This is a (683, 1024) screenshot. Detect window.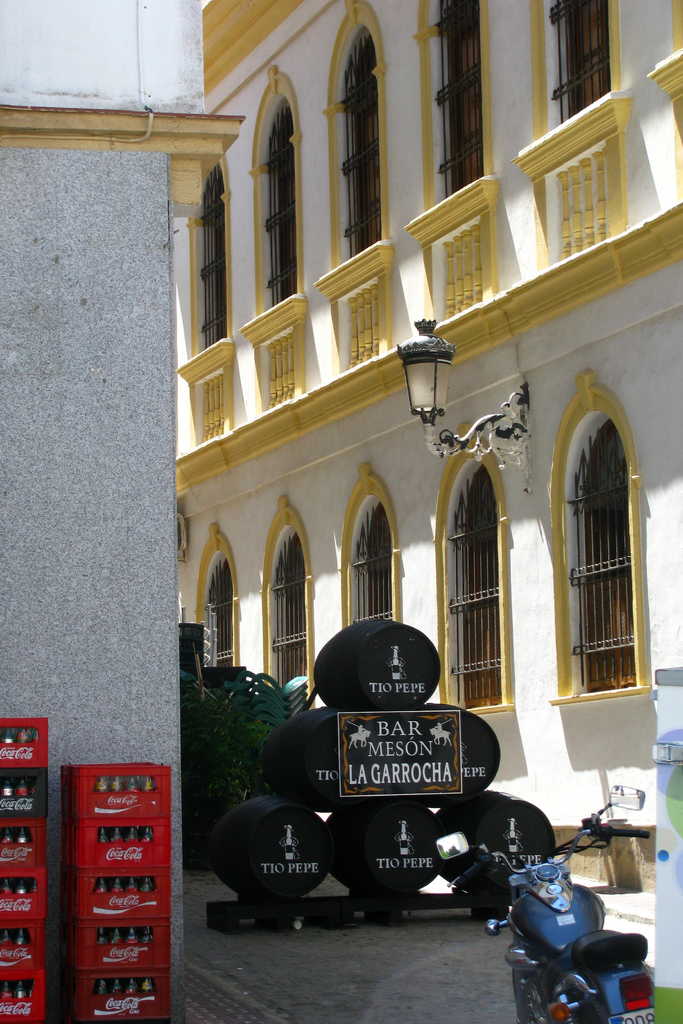
bbox=[432, 420, 511, 716].
